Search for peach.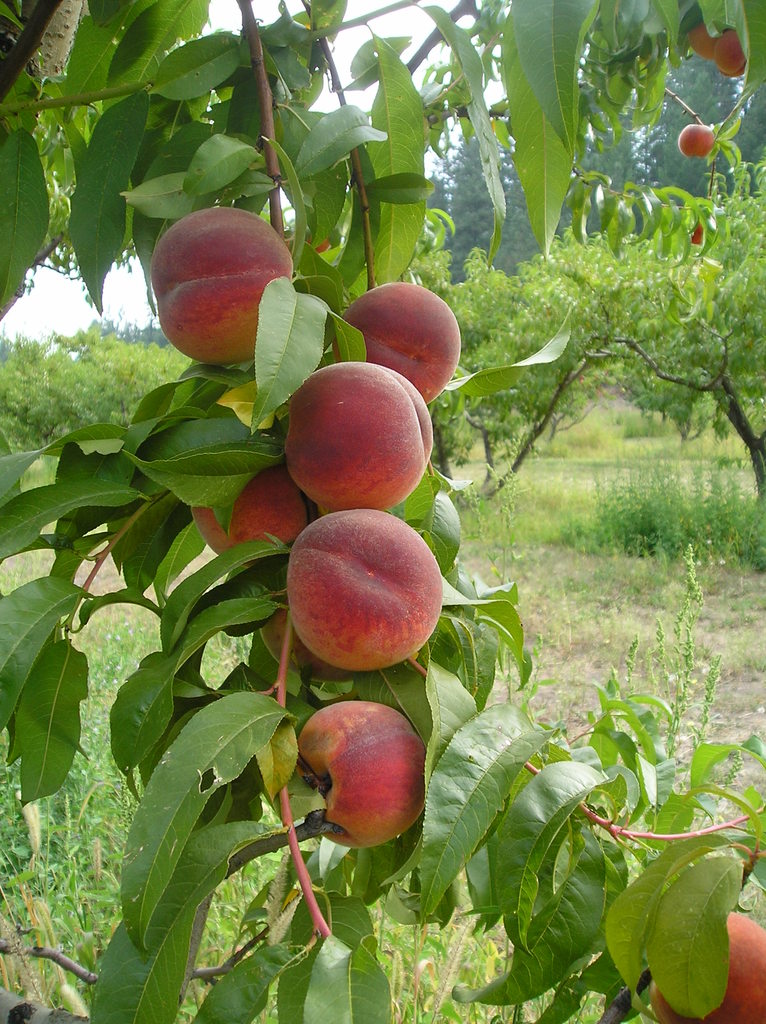
Found at Rect(694, 221, 705, 245).
